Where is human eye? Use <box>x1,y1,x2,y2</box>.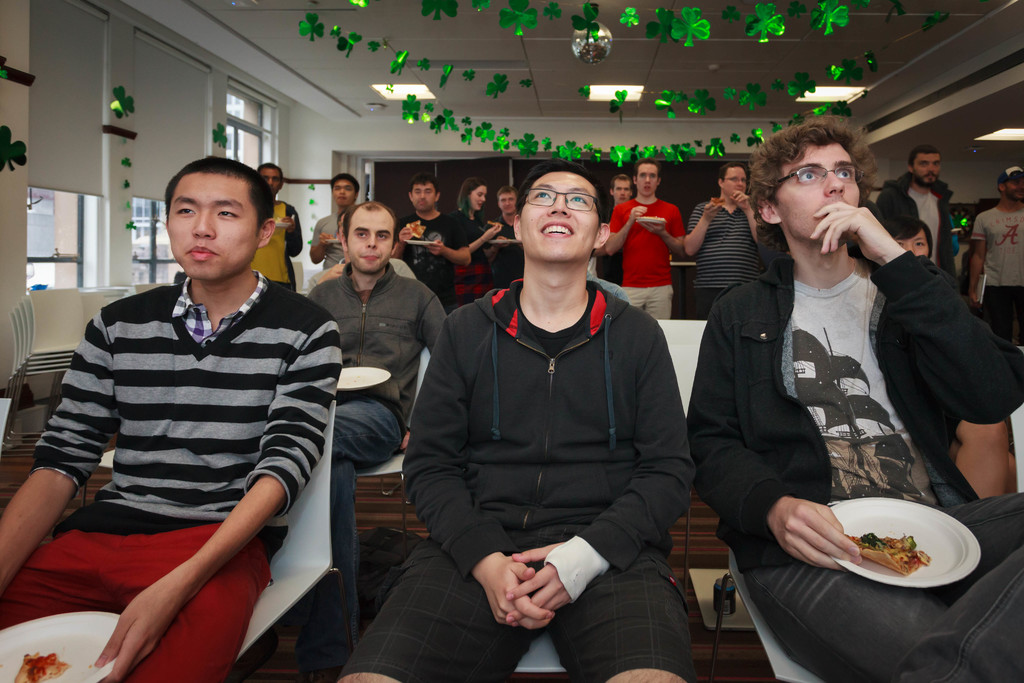
<box>218,209,240,222</box>.
